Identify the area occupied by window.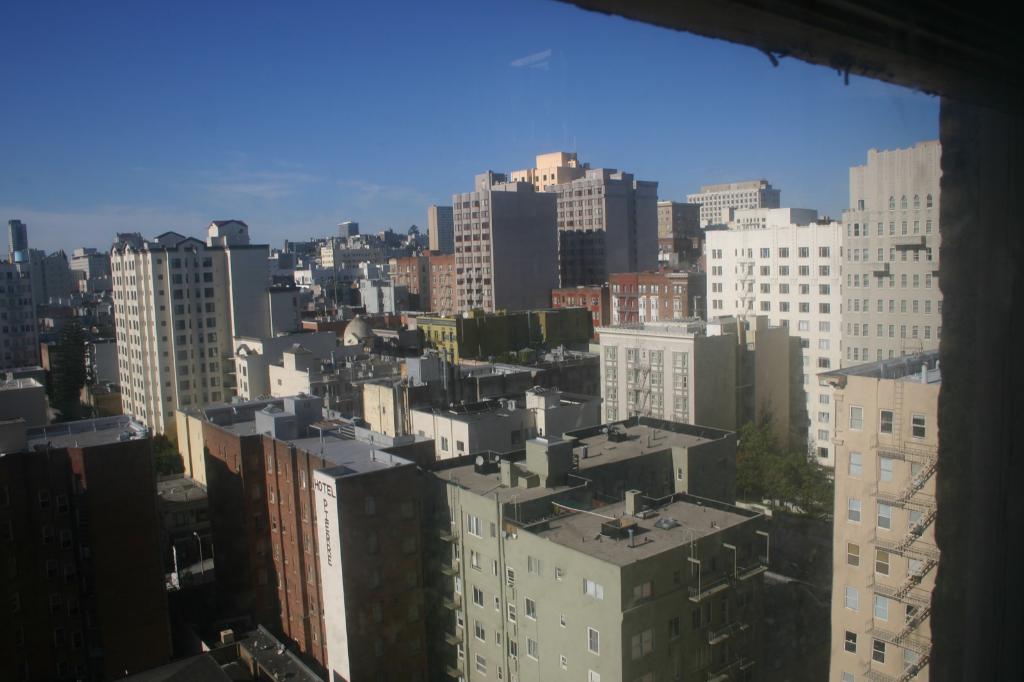
Area: pyautogui.locateOnScreen(455, 441, 463, 454).
